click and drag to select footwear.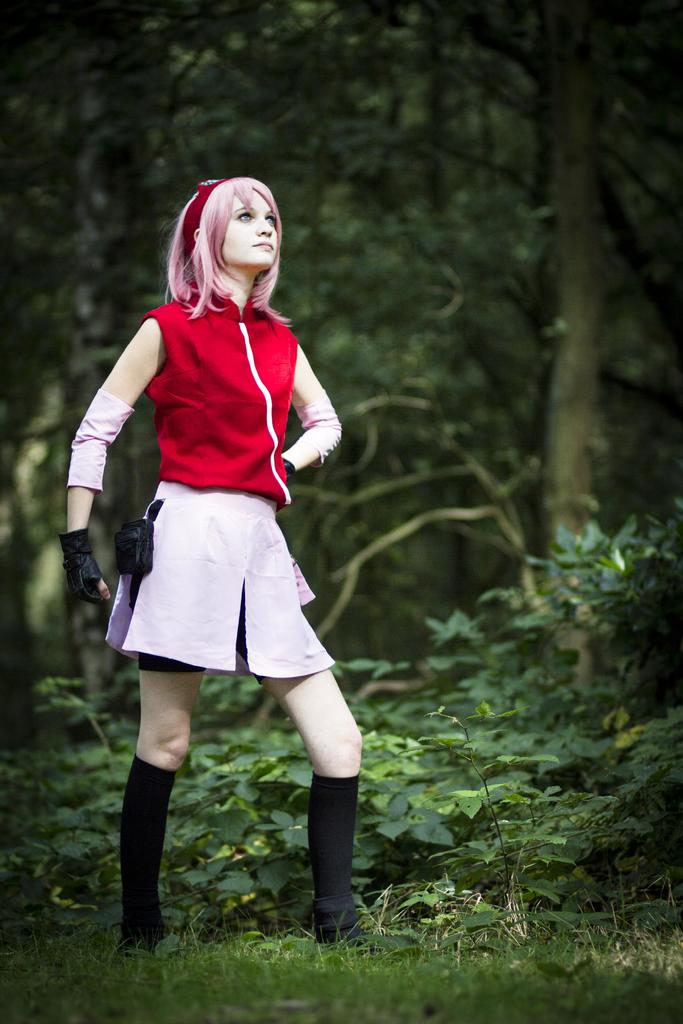
Selection: (117, 757, 182, 953).
